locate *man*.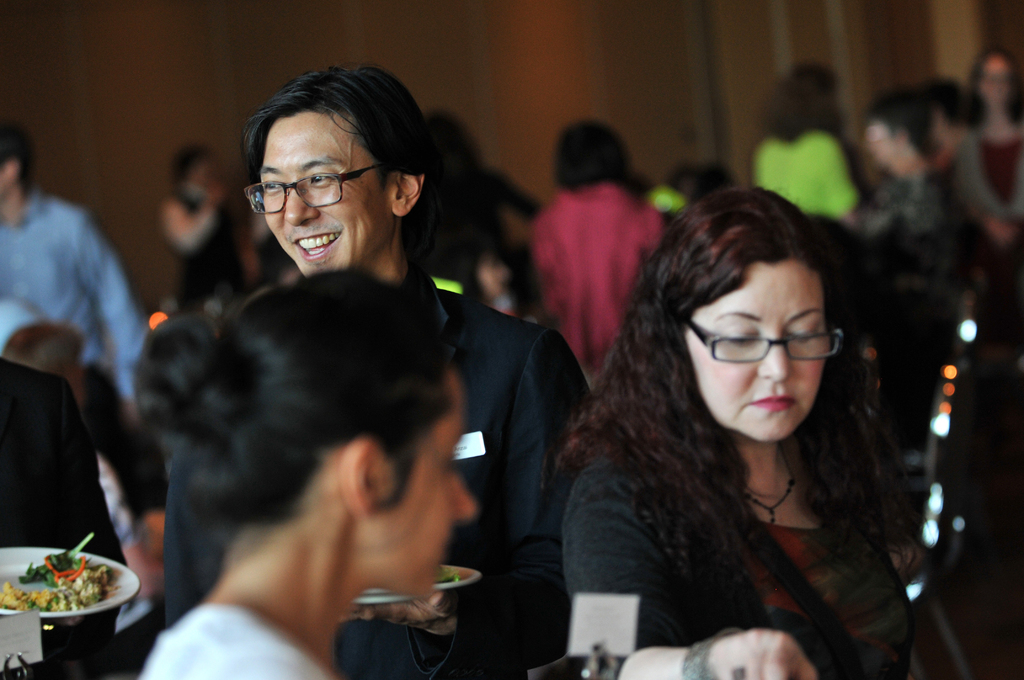
Bounding box: BBox(157, 63, 589, 679).
